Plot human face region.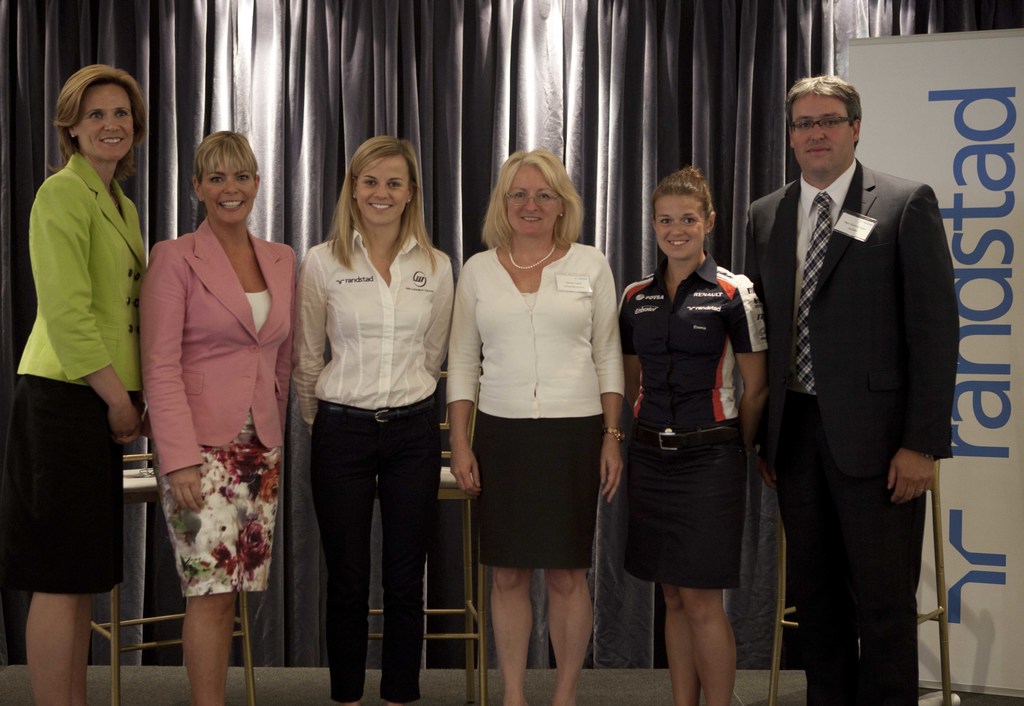
Plotted at bbox(356, 160, 406, 225).
